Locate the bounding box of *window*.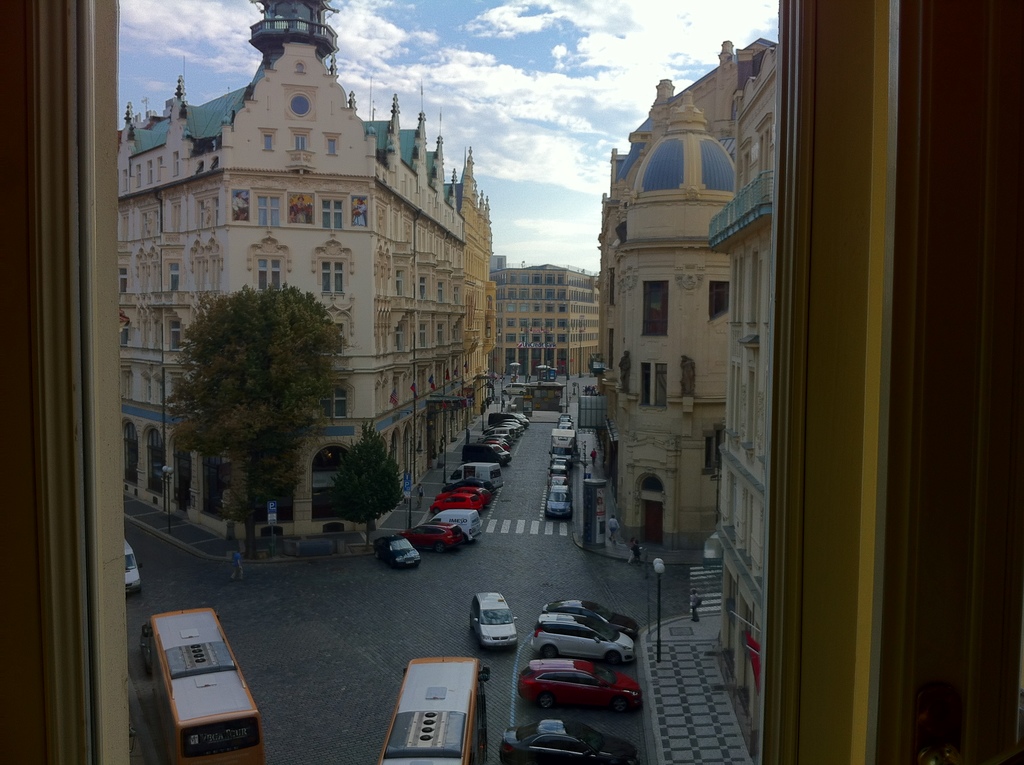
Bounding box: select_region(755, 116, 769, 186).
